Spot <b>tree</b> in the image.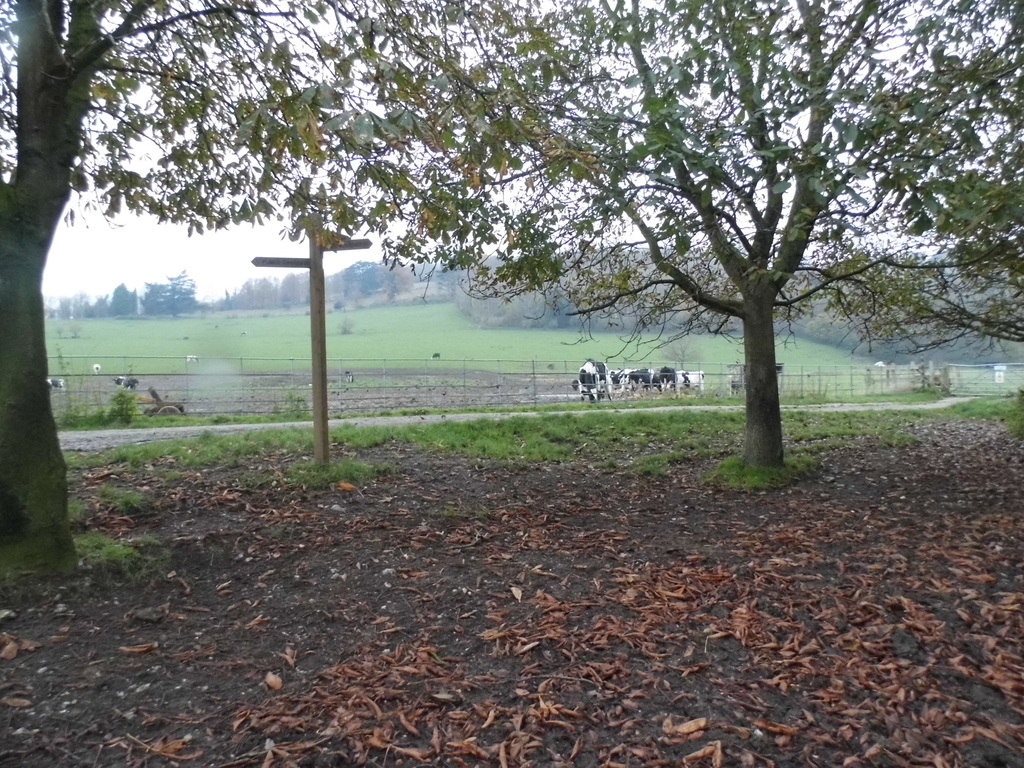
<b>tree</b> found at l=359, t=0, r=1023, b=492.
